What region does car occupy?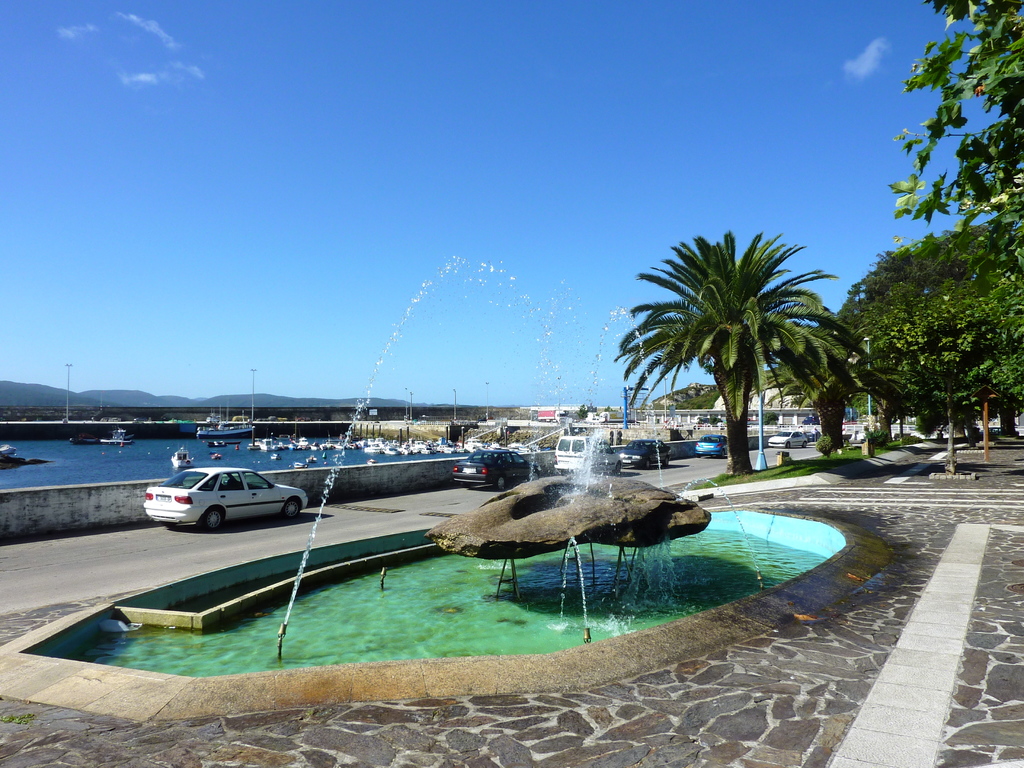
<region>694, 438, 733, 461</region>.
